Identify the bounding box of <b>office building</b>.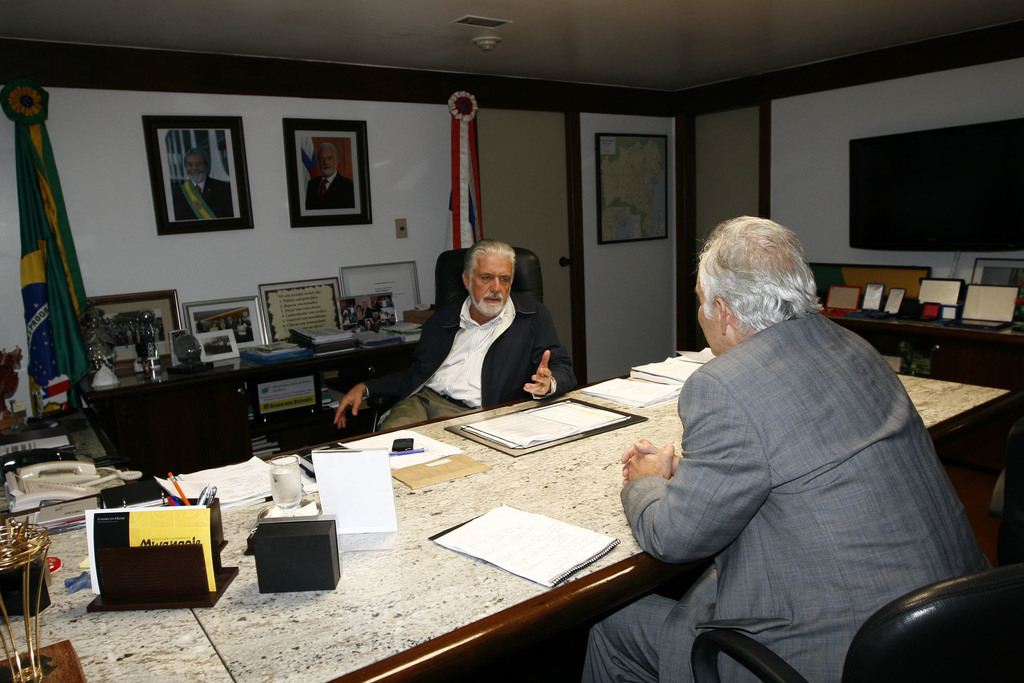
<box>40,21,997,682</box>.
